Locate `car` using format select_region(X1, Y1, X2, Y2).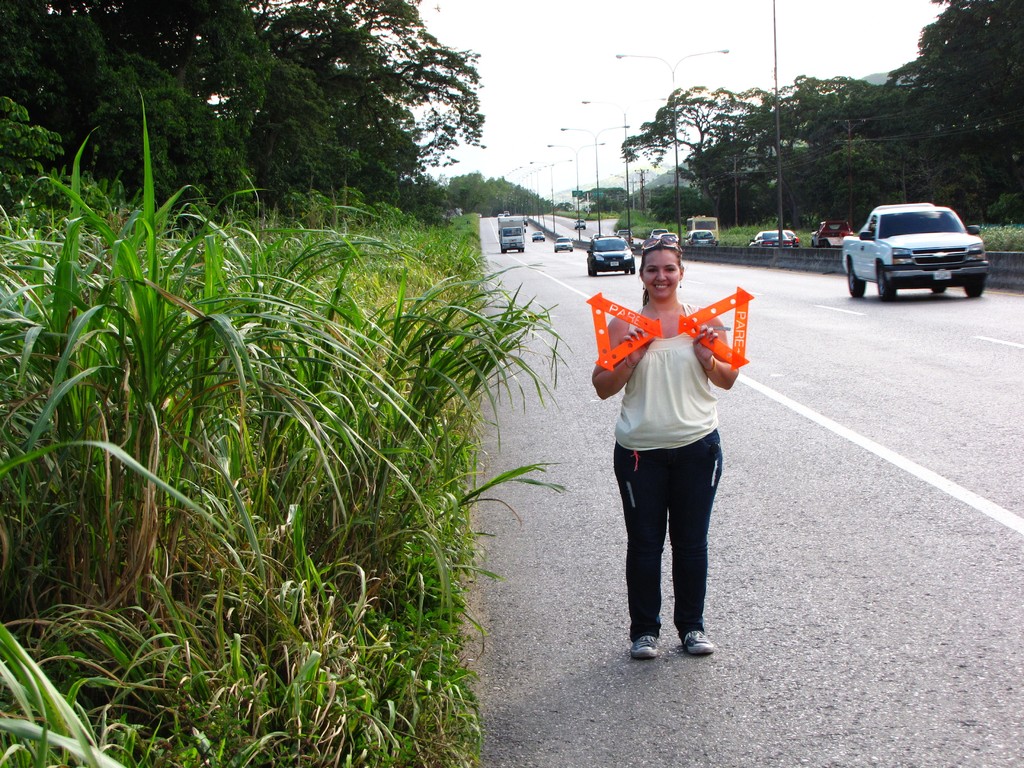
select_region(551, 237, 573, 252).
